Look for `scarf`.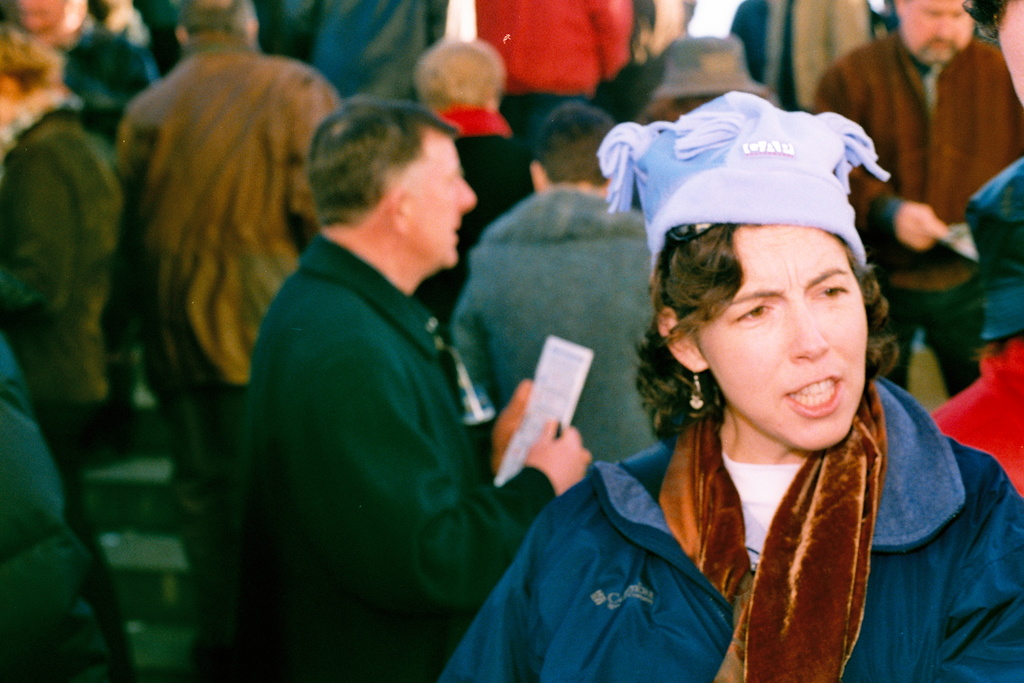
Found: left=424, top=103, right=536, bottom=315.
